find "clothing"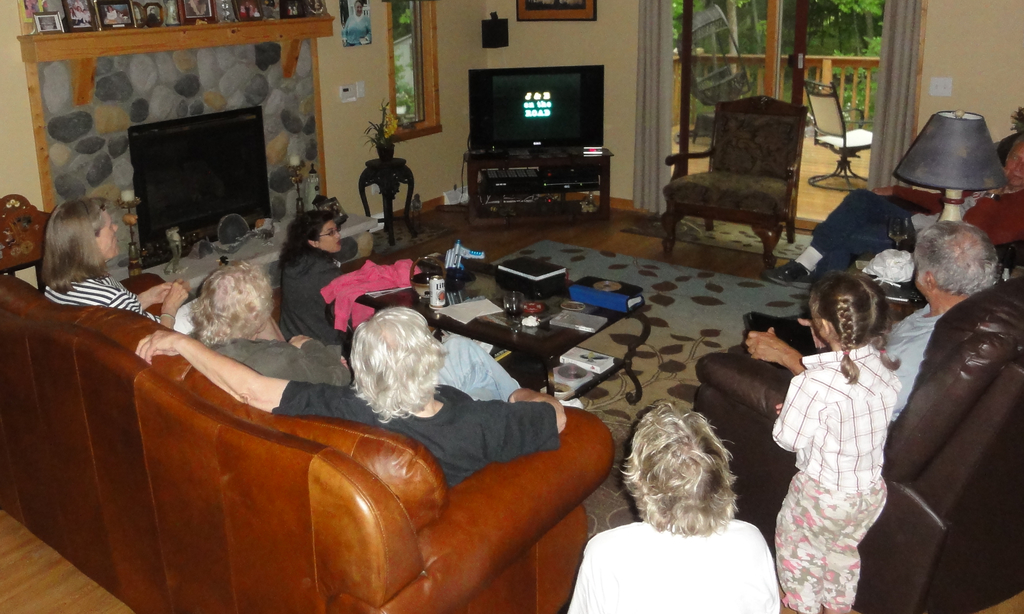
Rect(278, 247, 357, 348)
